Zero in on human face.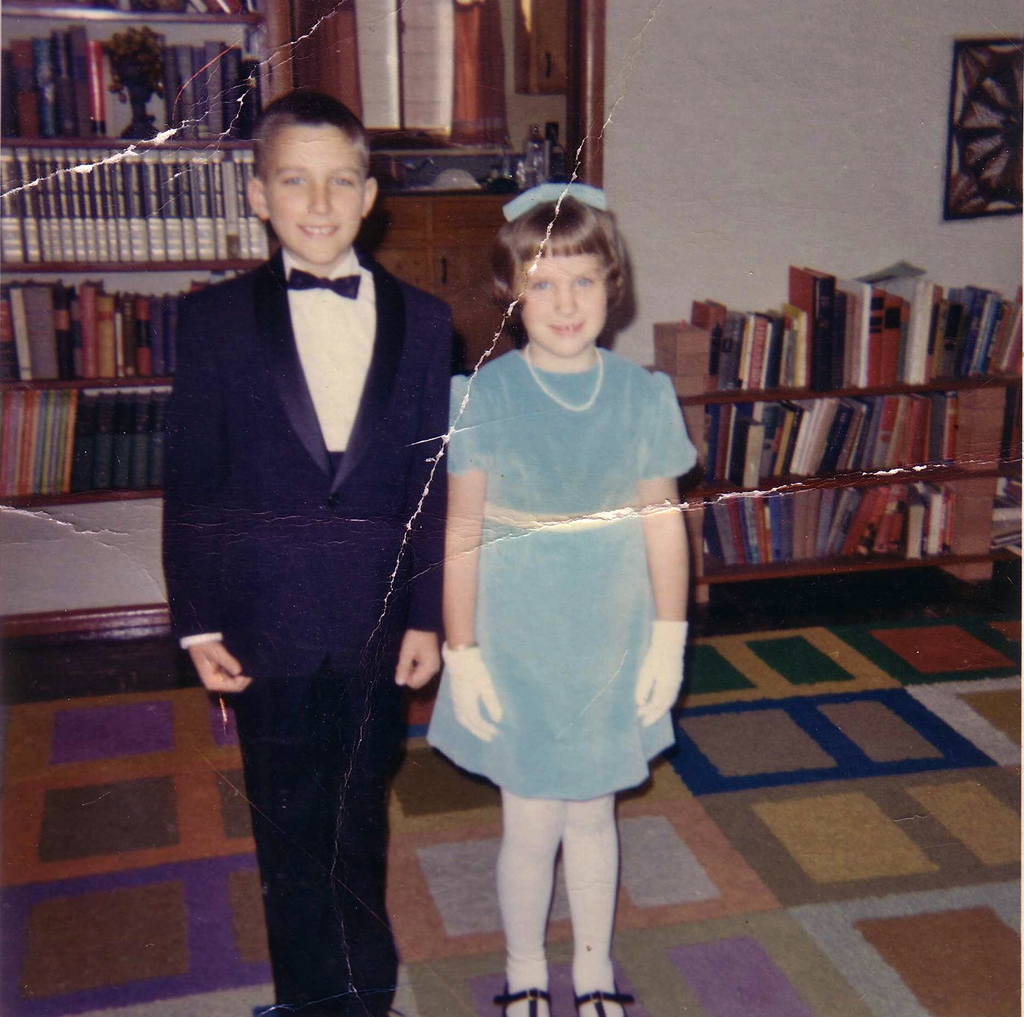
Zeroed in: 513 251 605 352.
